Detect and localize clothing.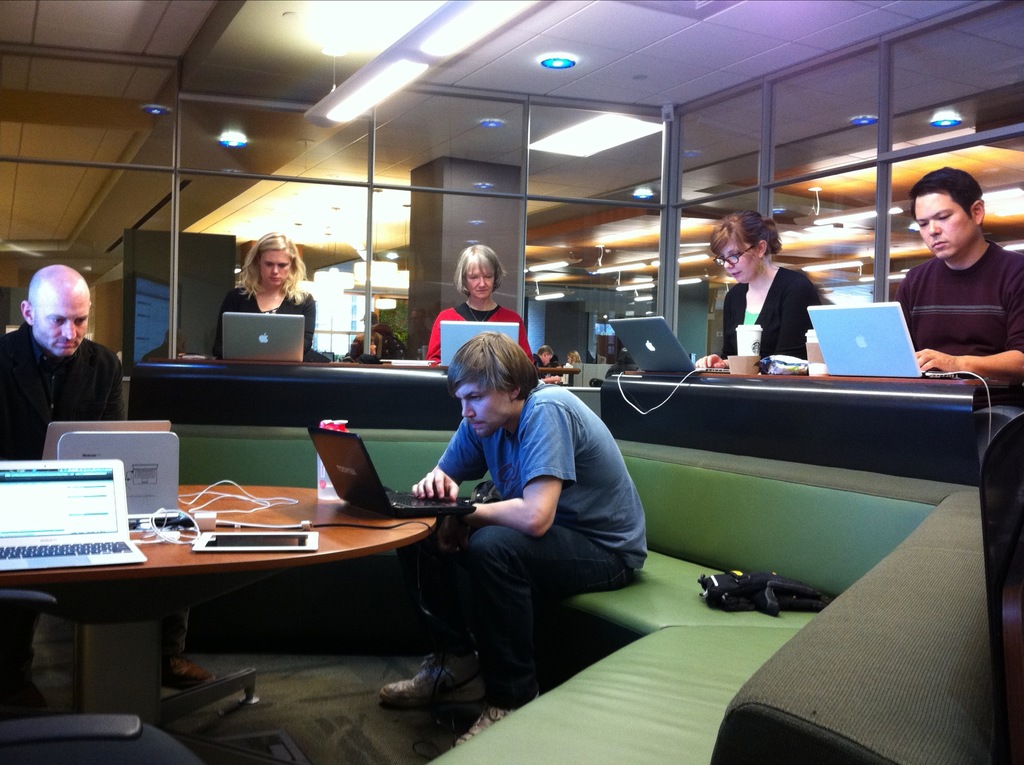
Localized at (left=899, top=230, right=1023, bottom=357).
